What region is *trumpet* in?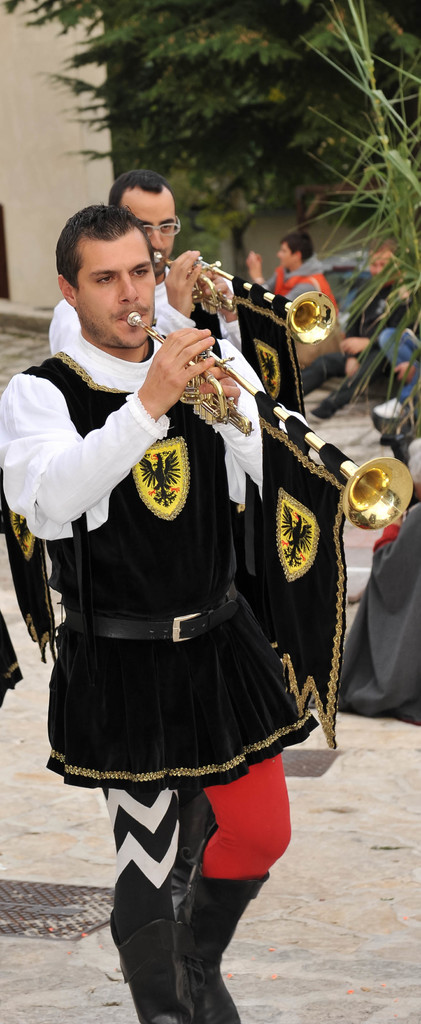
box(152, 251, 334, 345).
